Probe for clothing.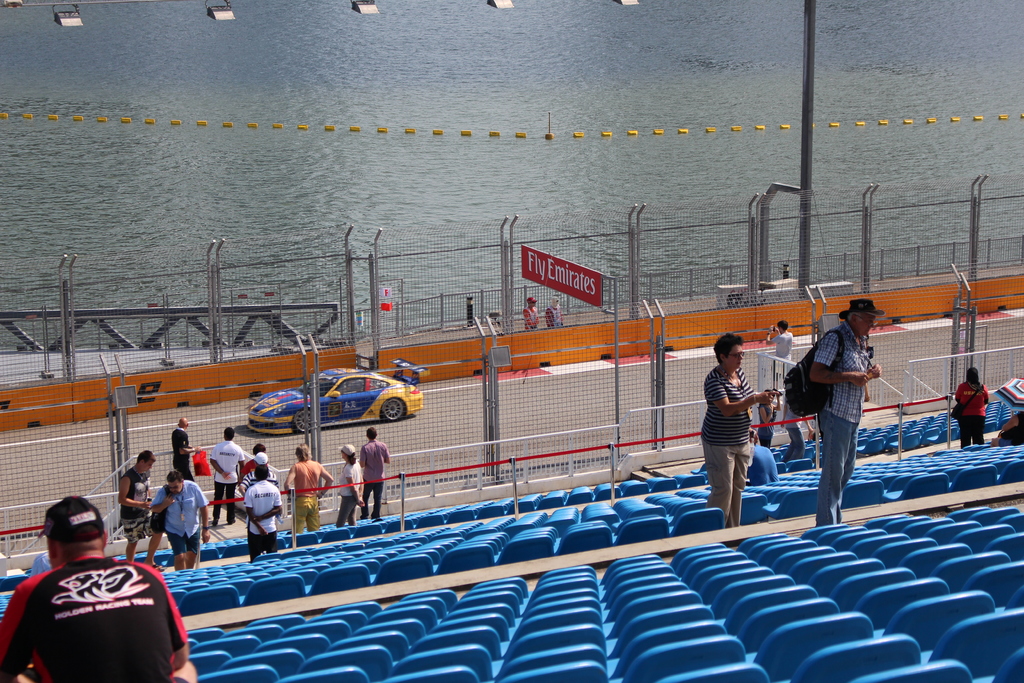
Probe result: 246/477/276/558.
